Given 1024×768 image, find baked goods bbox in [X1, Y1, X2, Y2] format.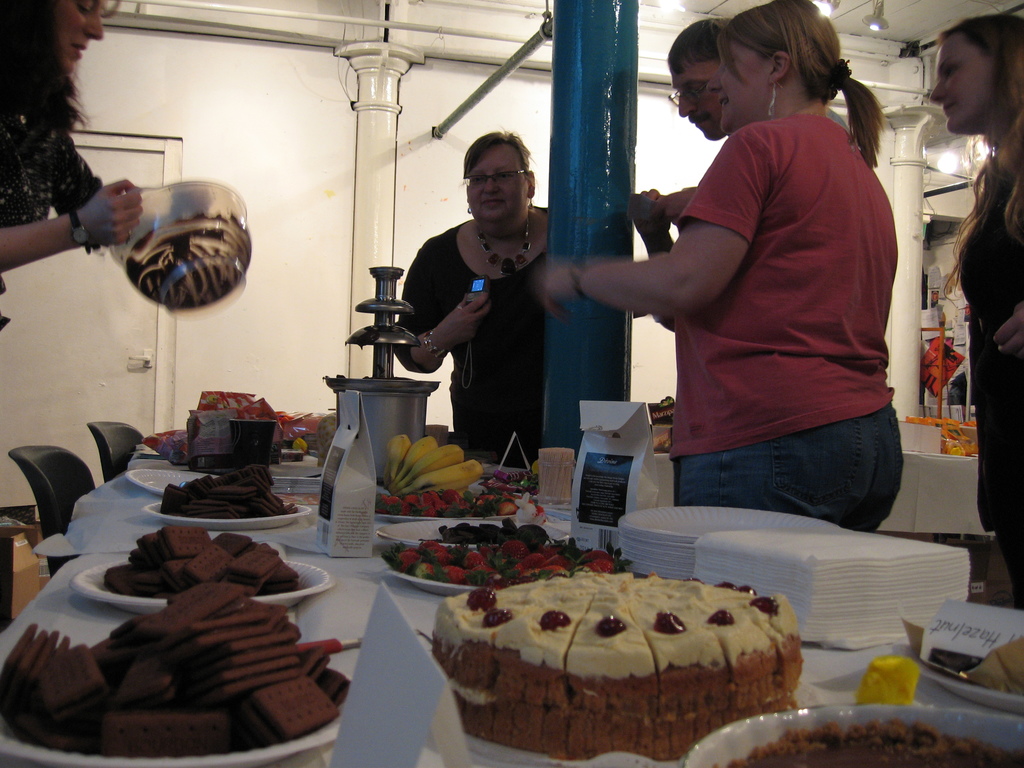
[166, 465, 294, 523].
